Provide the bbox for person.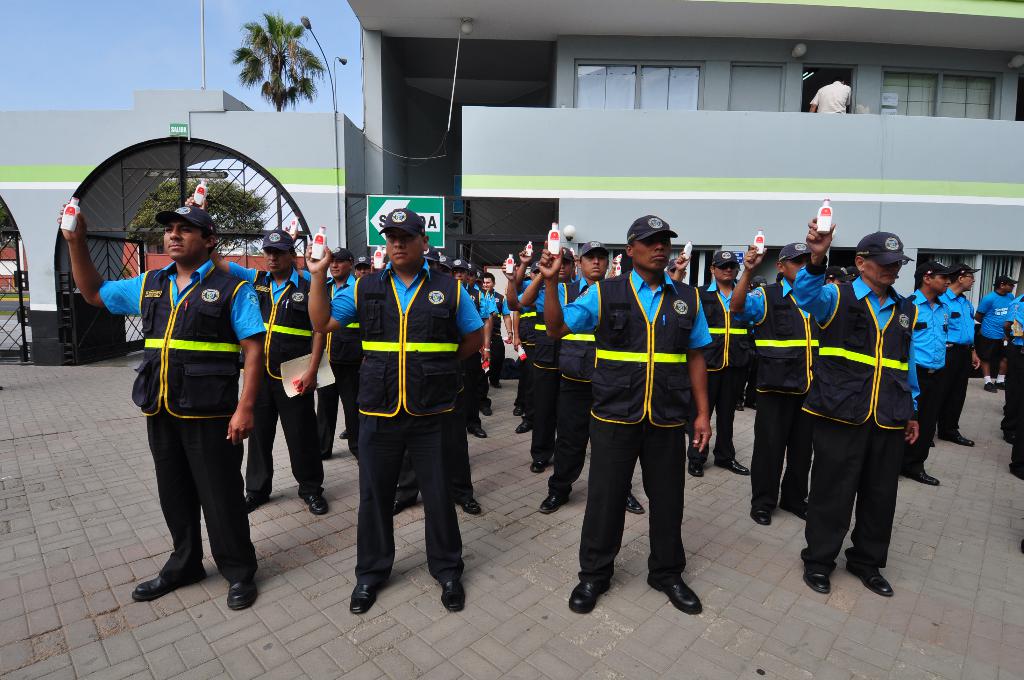
(897,250,952,495).
